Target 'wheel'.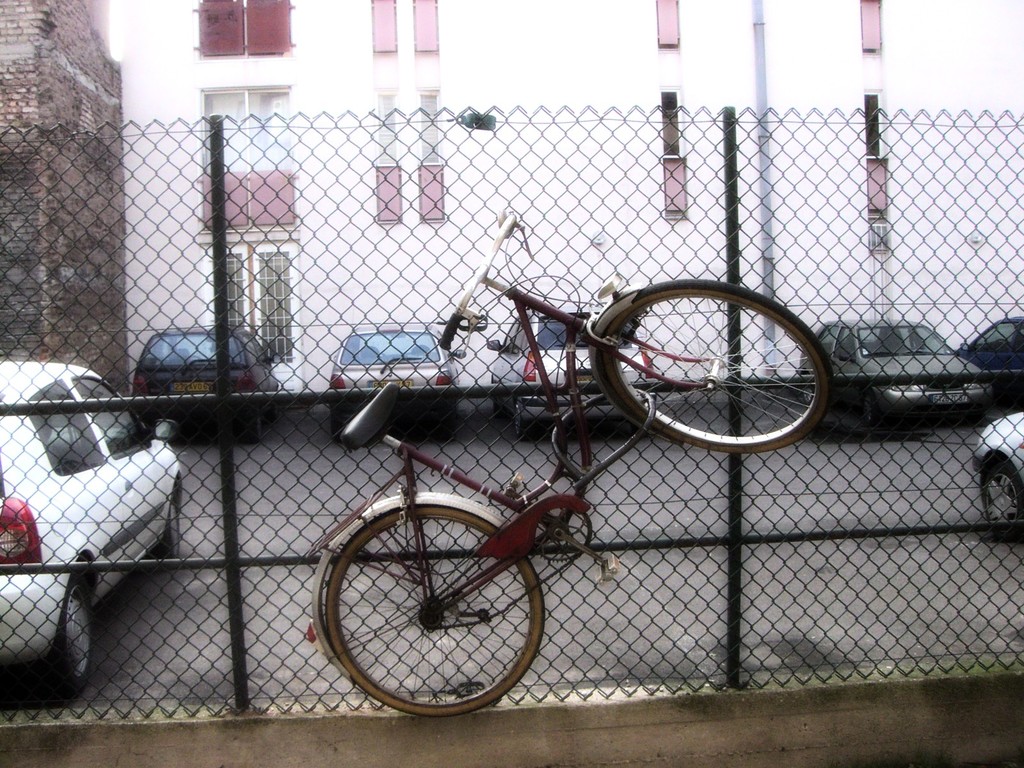
Target region: (x1=40, y1=580, x2=89, y2=698).
